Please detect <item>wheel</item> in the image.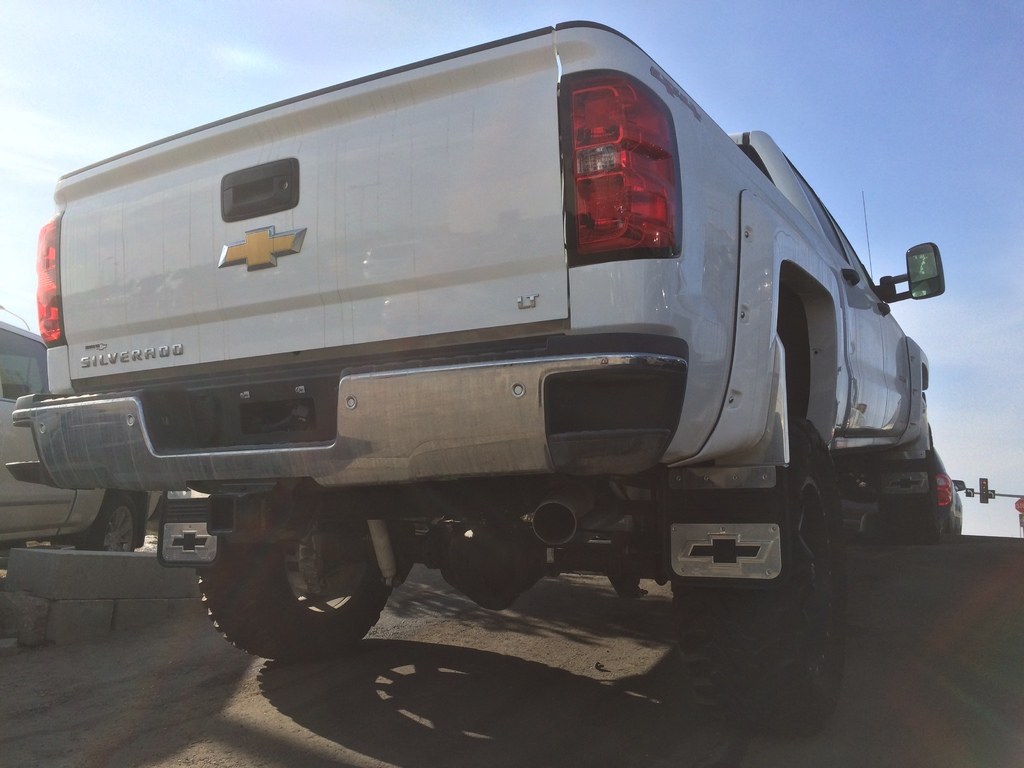
(202,495,395,665).
